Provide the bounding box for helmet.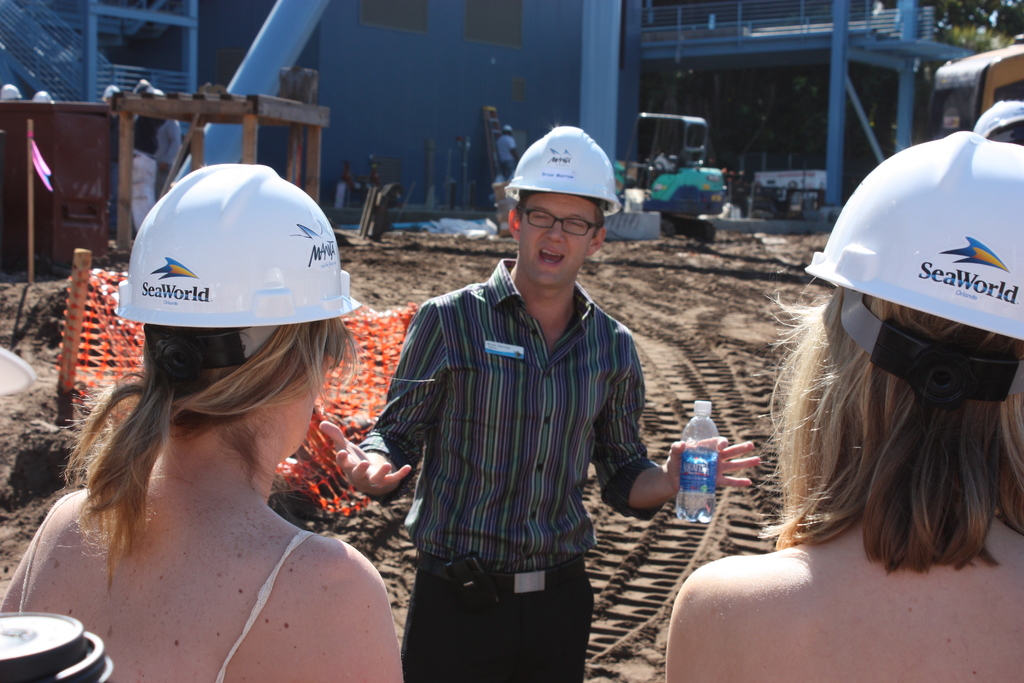
{"left": 973, "top": 99, "right": 1022, "bottom": 147}.
